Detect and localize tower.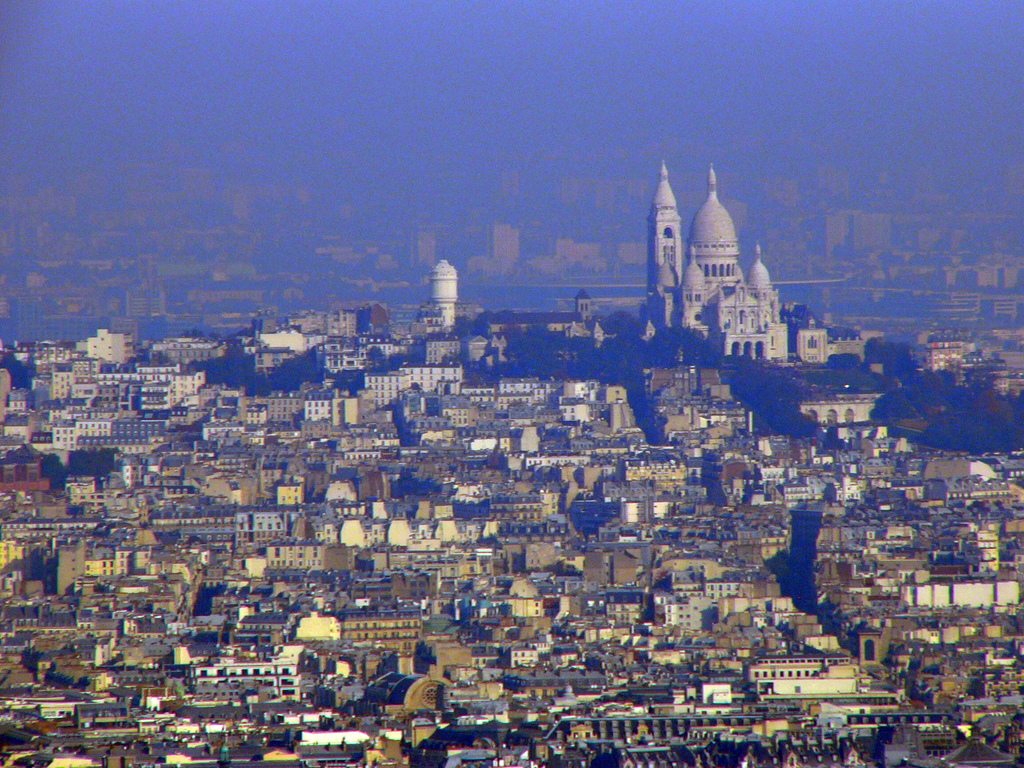
Localized at rect(493, 225, 522, 285).
